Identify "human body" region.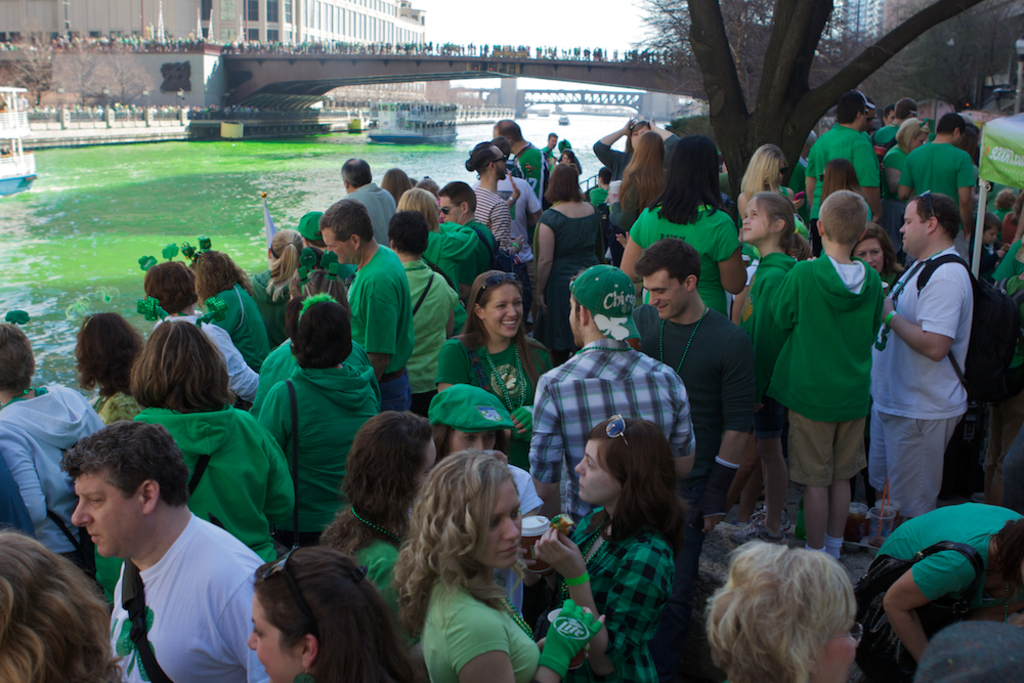
Region: bbox=(137, 259, 265, 428).
